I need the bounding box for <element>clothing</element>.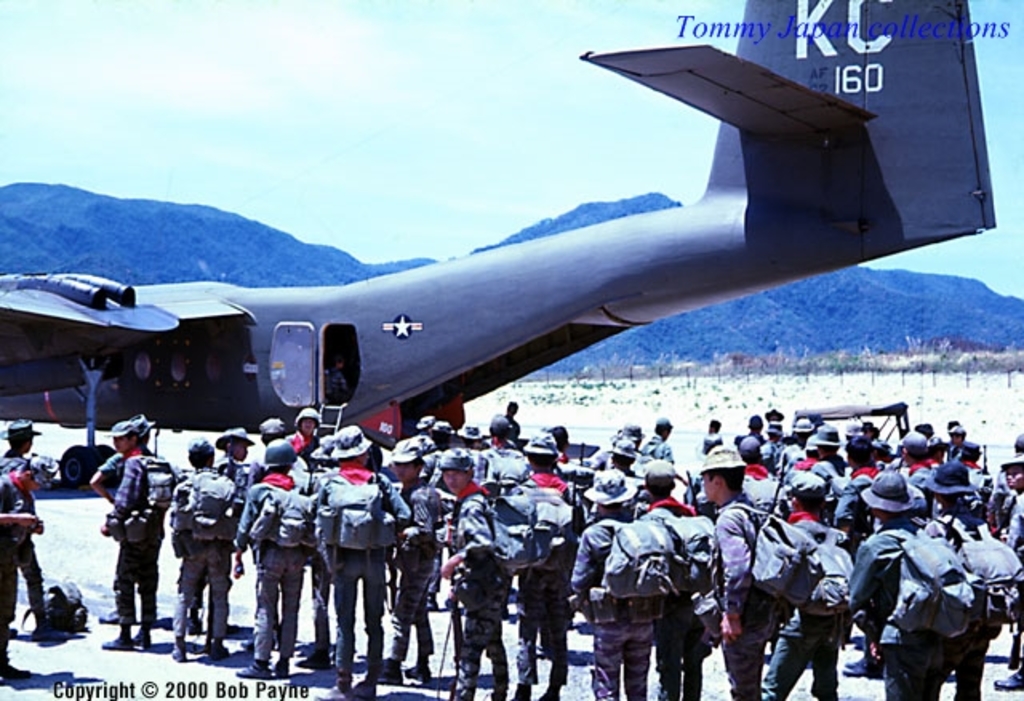
Here it is: 397 475 435 675.
